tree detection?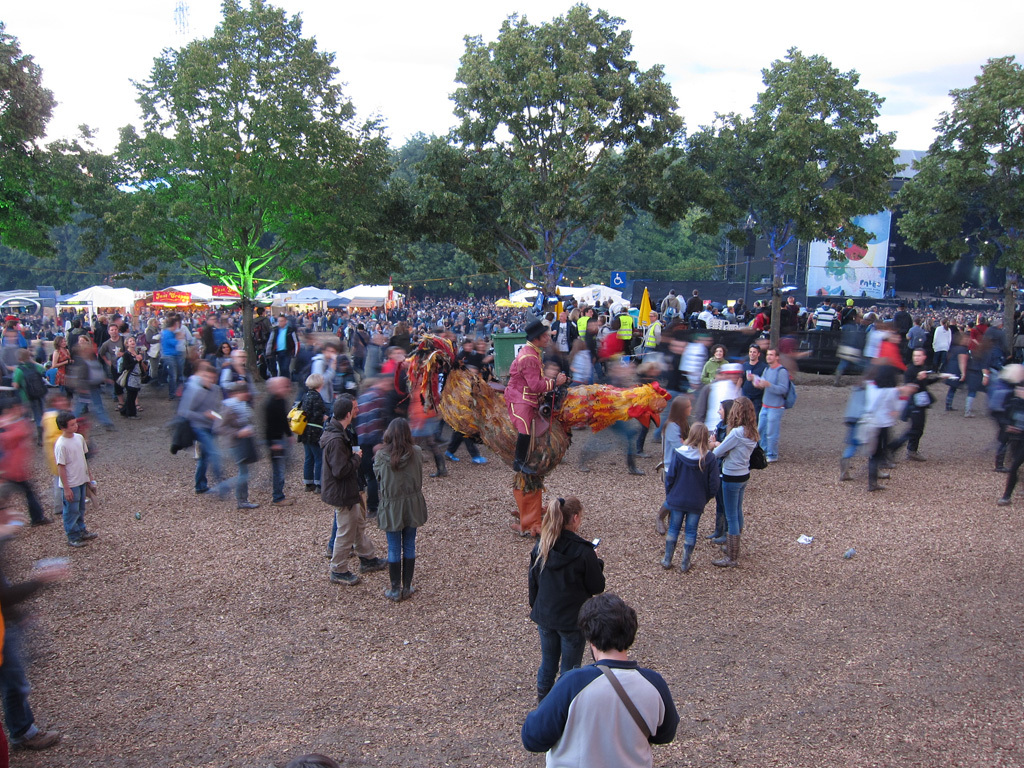
BBox(888, 53, 1023, 294)
